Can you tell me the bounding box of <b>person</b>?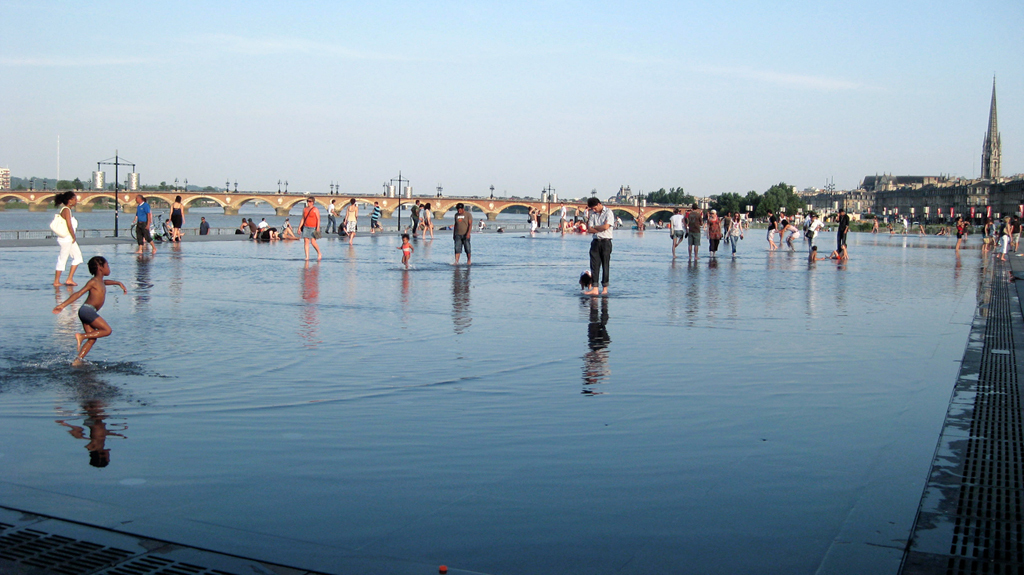
Rect(409, 198, 420, 232).
